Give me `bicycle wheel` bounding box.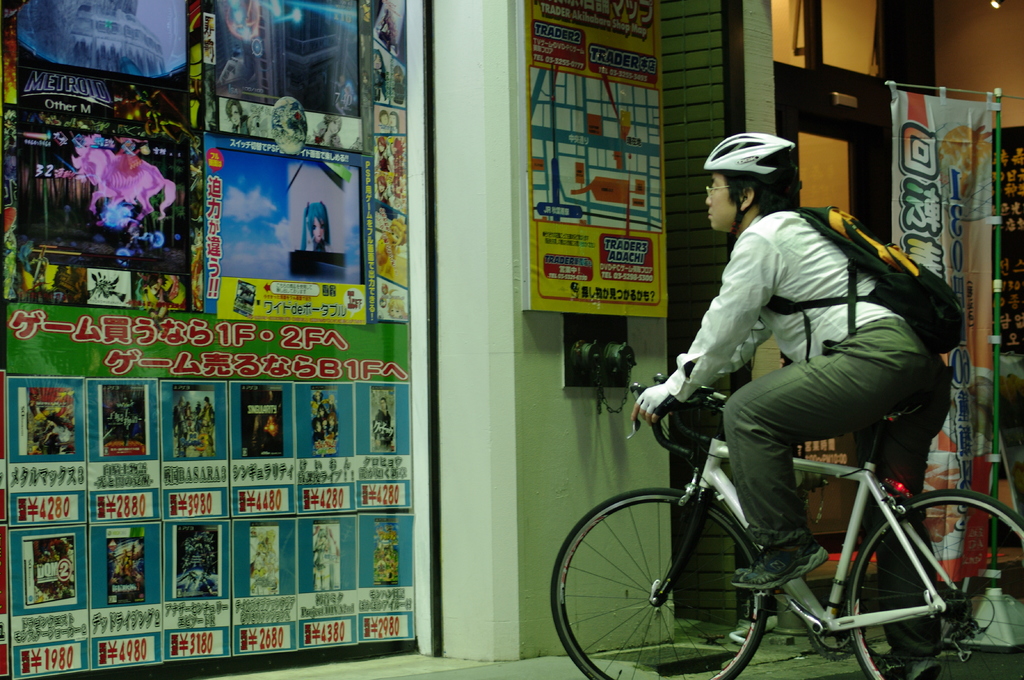
crop(846, 489, 1023, 679).
